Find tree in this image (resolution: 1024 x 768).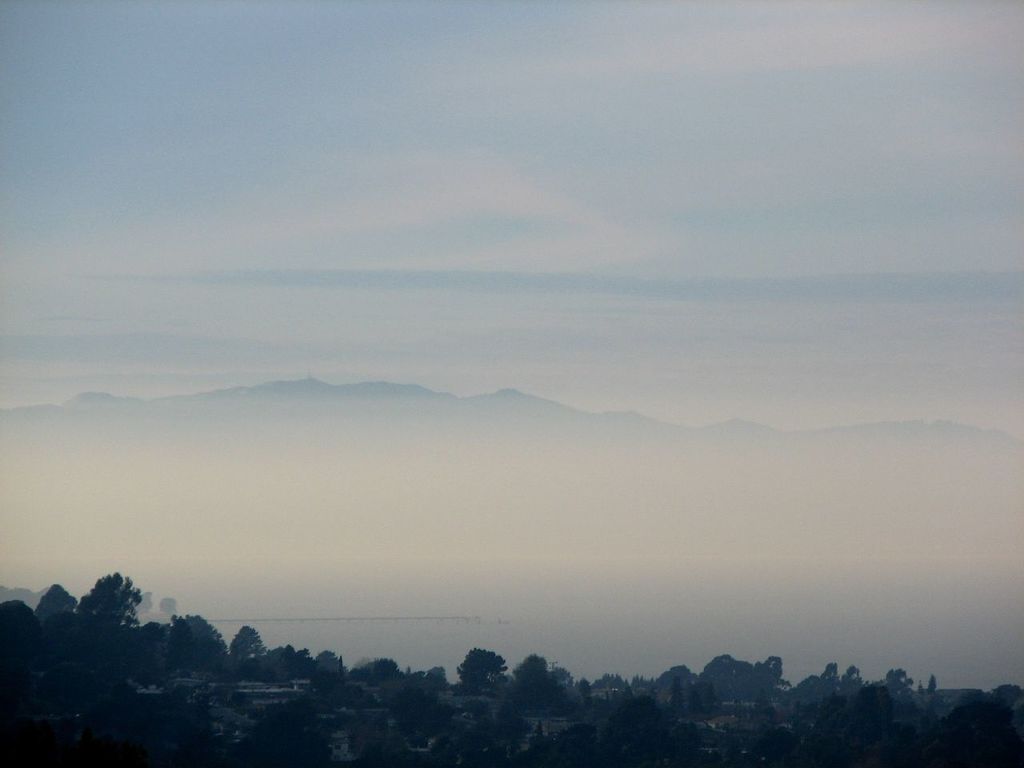
(x1=461, y1=646, x2=513, y2=700).
